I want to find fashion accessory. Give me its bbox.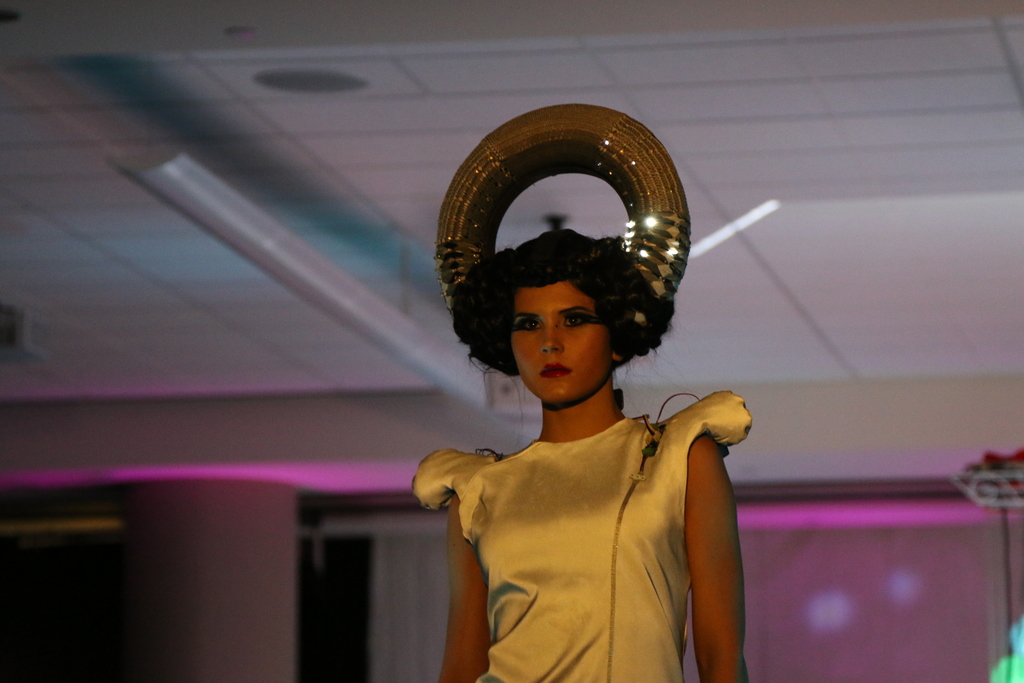
Rect(431, 100, 693, 324).
